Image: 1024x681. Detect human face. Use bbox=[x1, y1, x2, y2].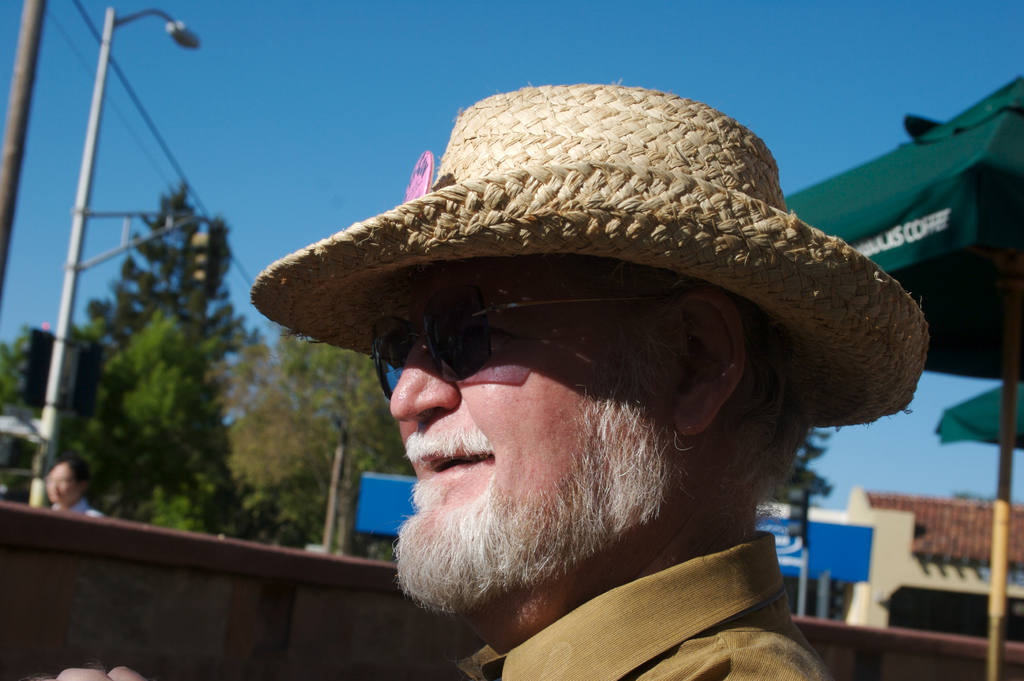
bbox=[381, 250, 698, 610].
